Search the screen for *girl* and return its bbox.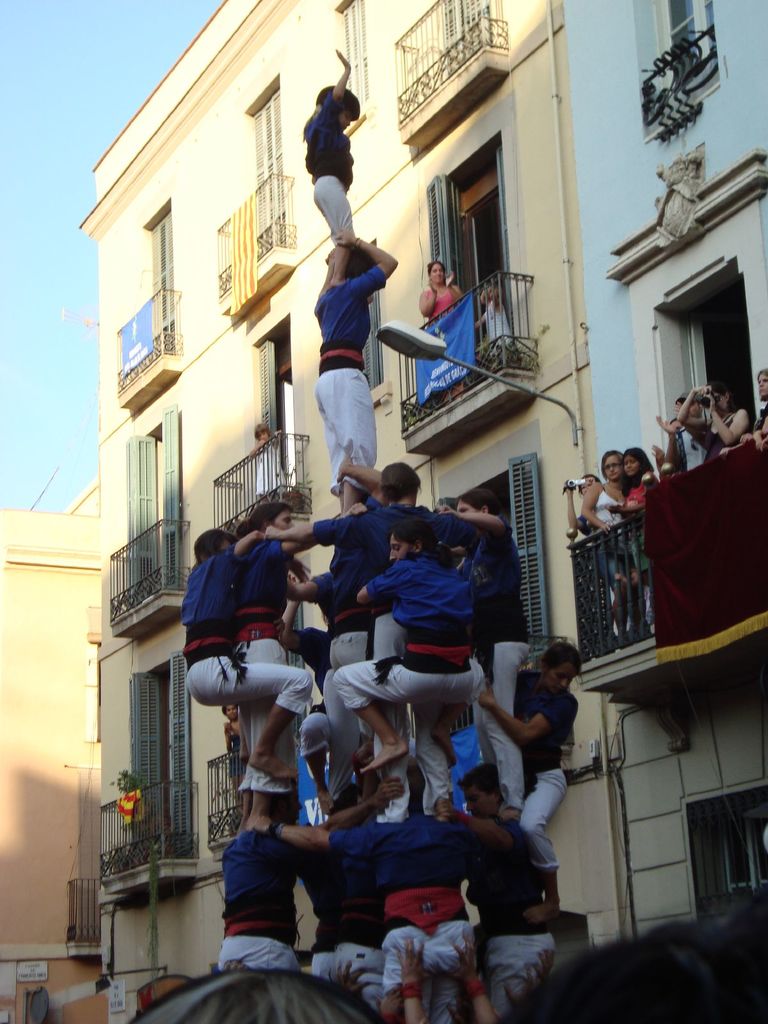
Found: 611:449:662:616.
